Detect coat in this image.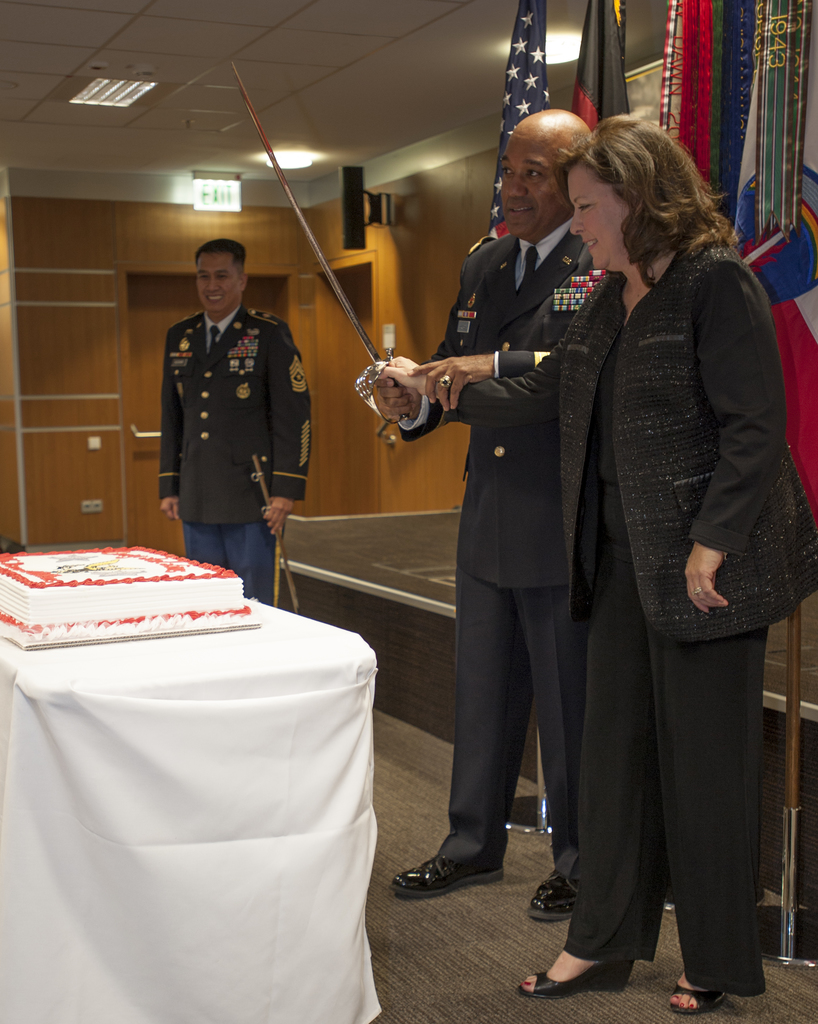
Detection: {"x1": 445, "y1": 241, "x2": 815, "y2": 637}.
